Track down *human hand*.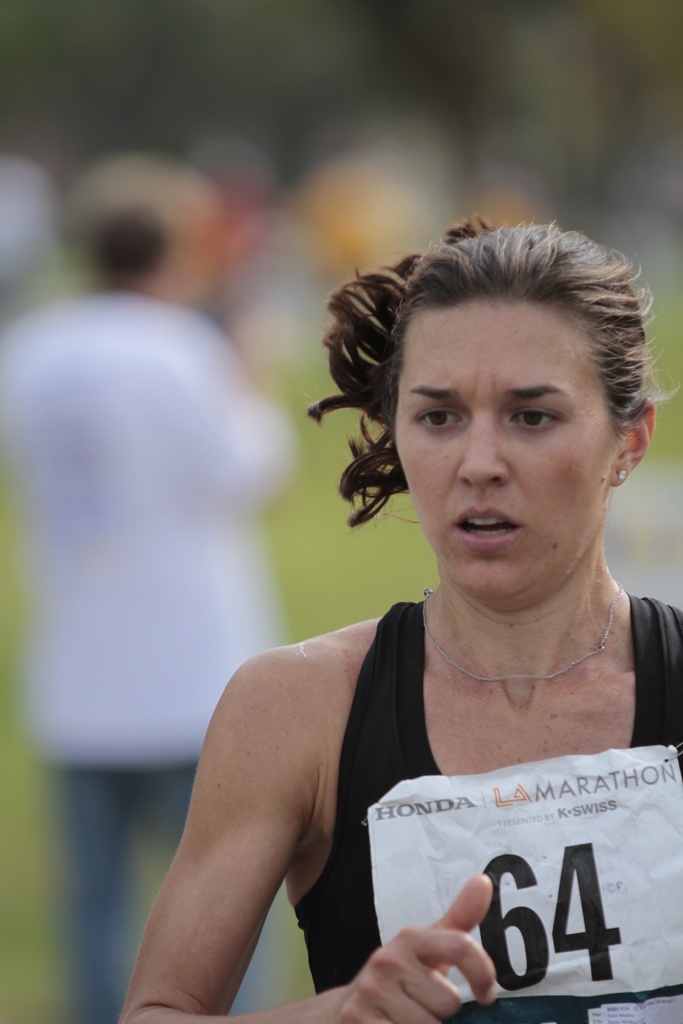
Tracked to (334,905,523,1020).
